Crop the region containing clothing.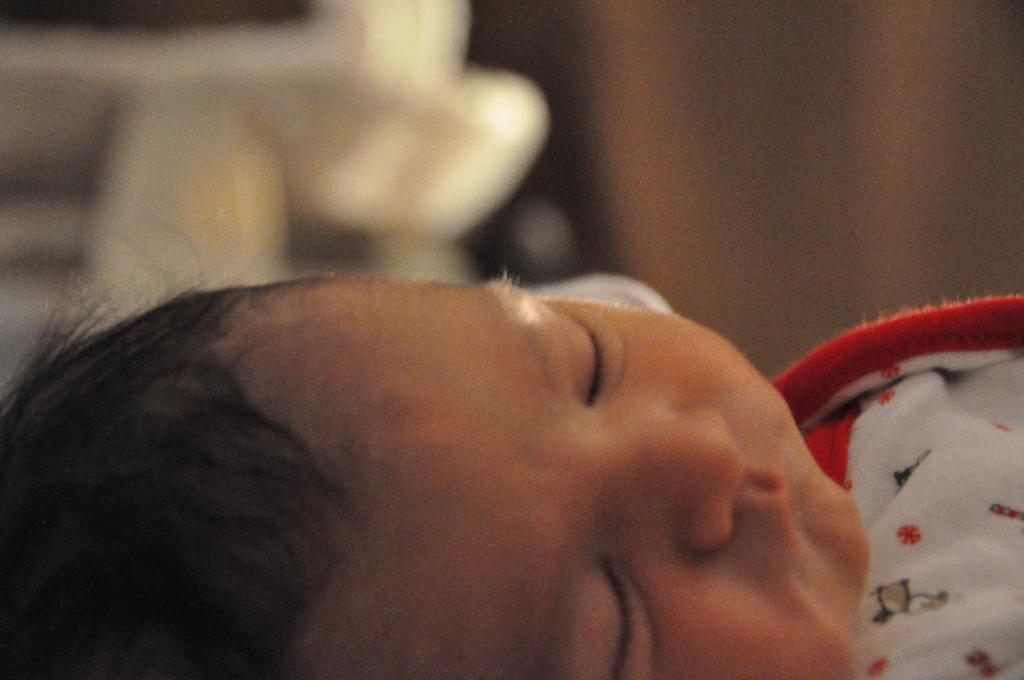
Crop region: locate(771, 291, 1023, 679).
